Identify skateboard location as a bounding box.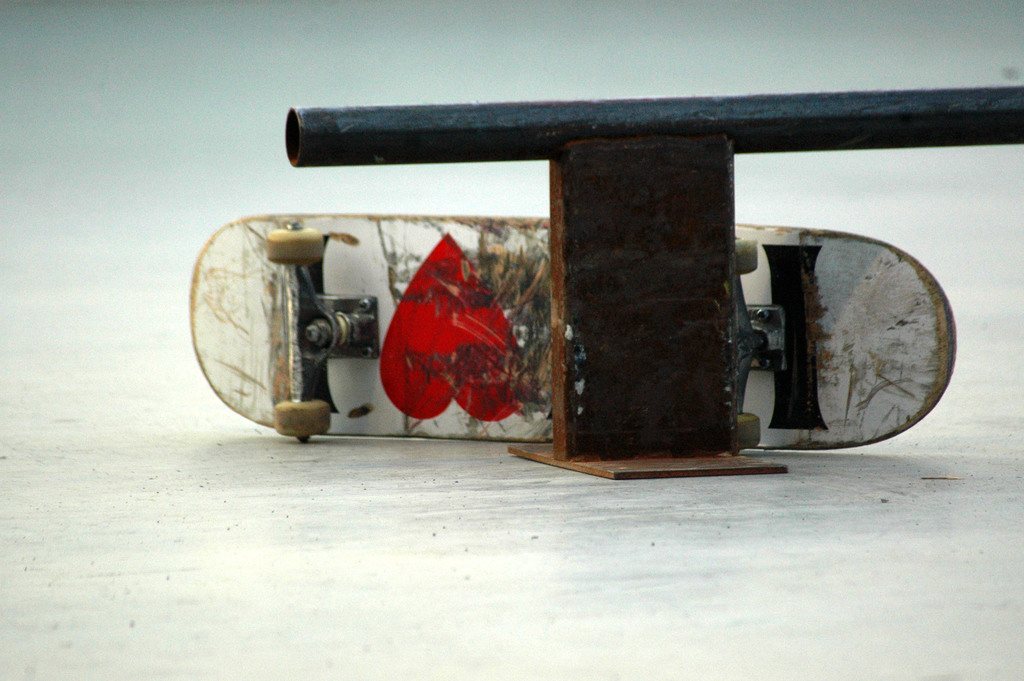
box(183, 217, 964, 456).
